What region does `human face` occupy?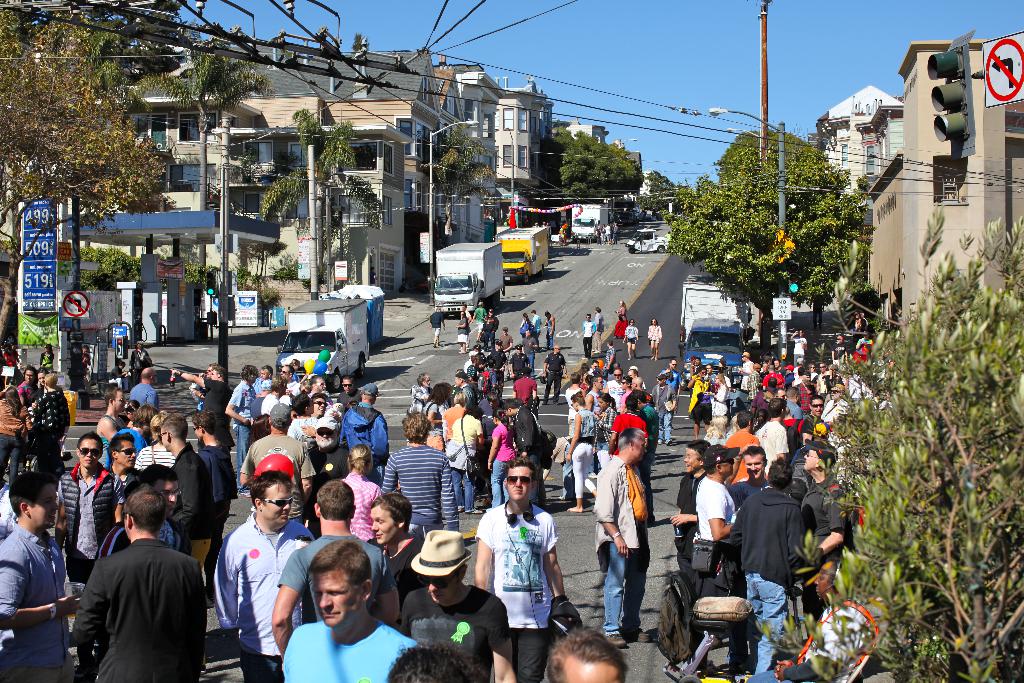
bbox=(496, 343, 506, 351).
